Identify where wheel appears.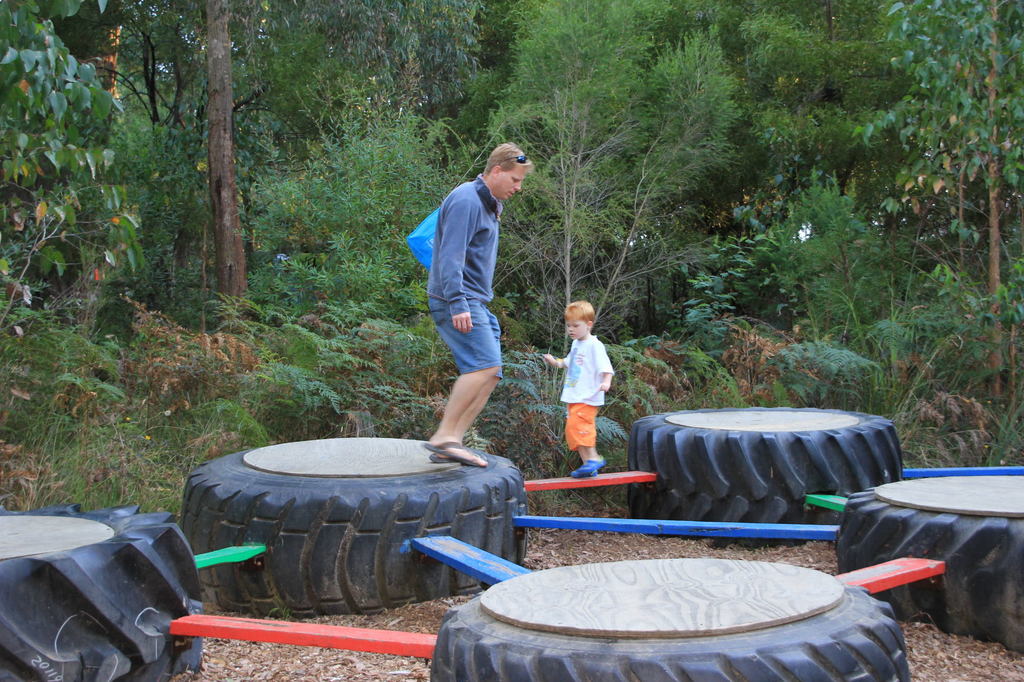
Appears at (left=627, top=408, right=910, bottom=543).
